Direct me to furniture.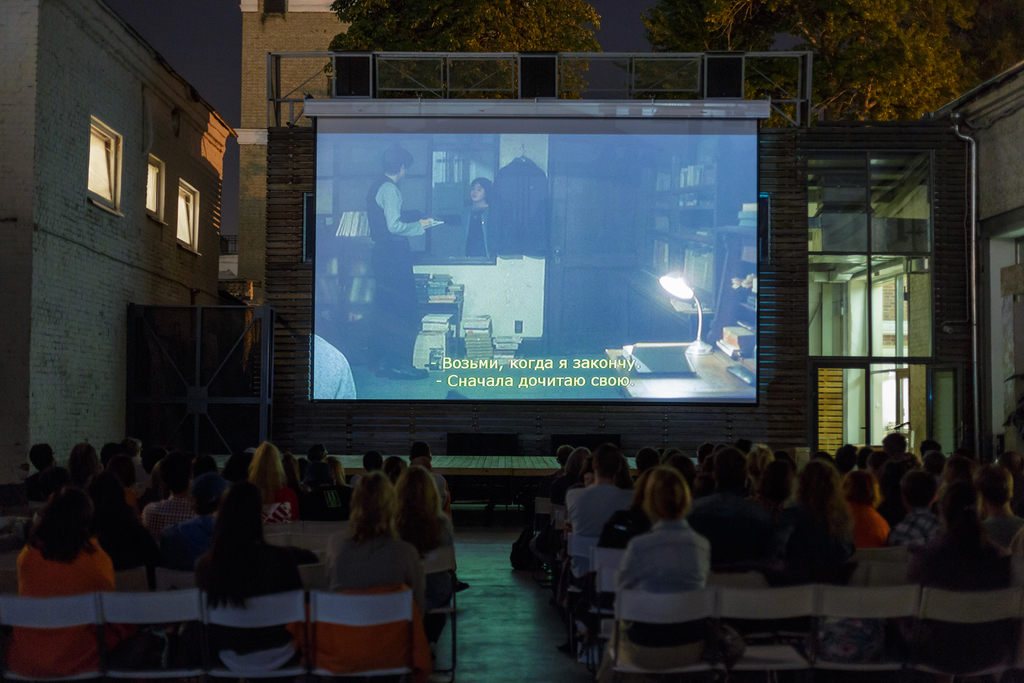
Direction: detection(604, 583, 715, 682).
